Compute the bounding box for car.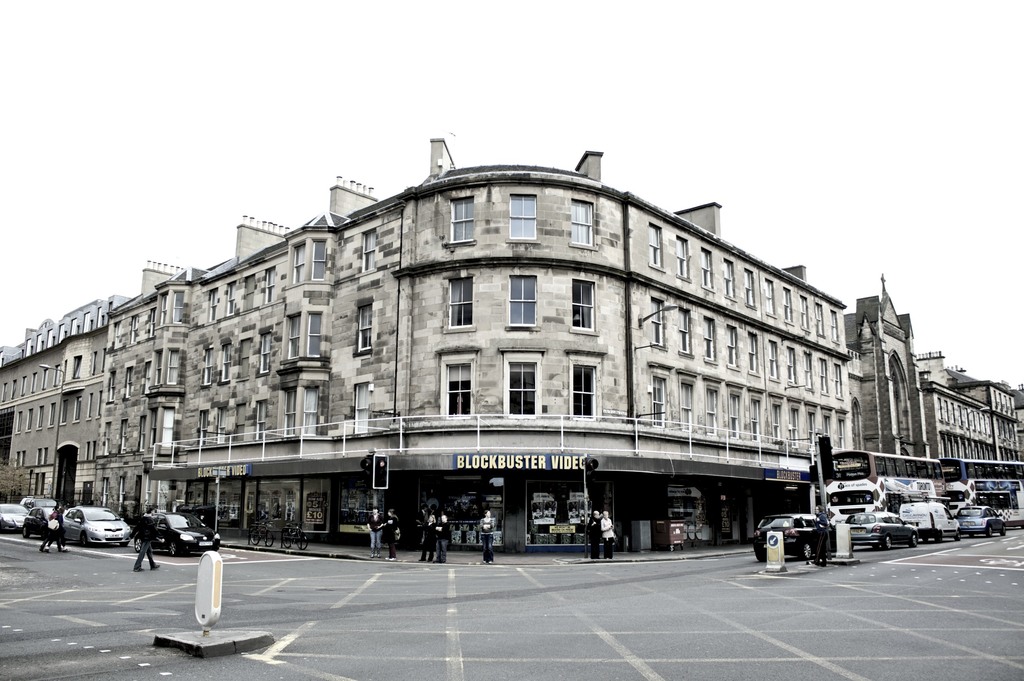
59, 498, 131, 545.
